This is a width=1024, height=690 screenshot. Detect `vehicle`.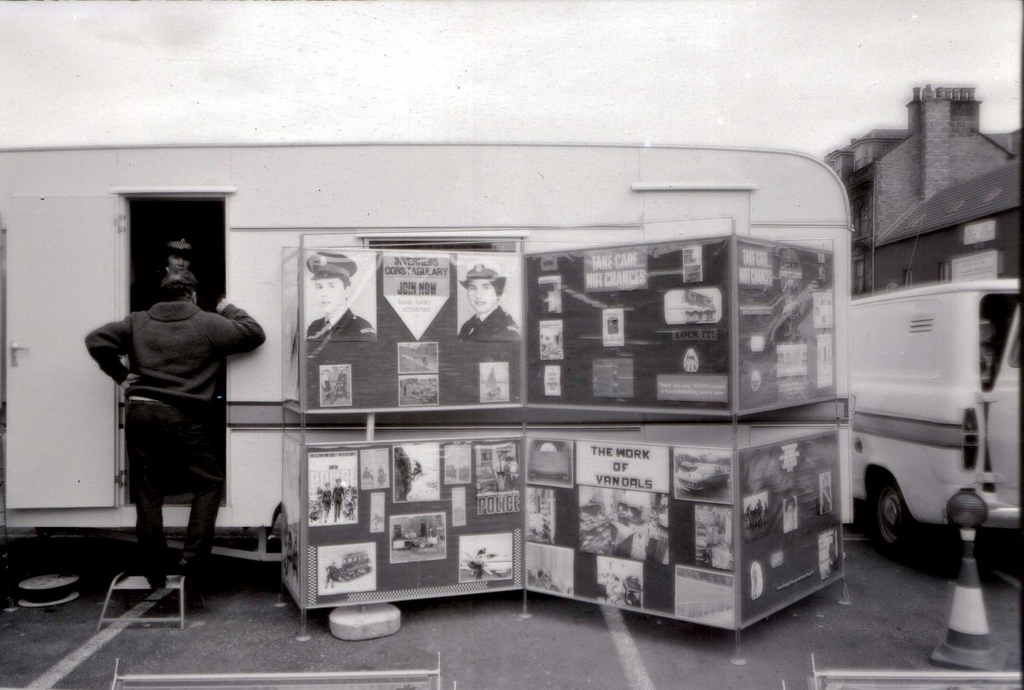
<bbox>462, 546, 520, 577</bbox>.
